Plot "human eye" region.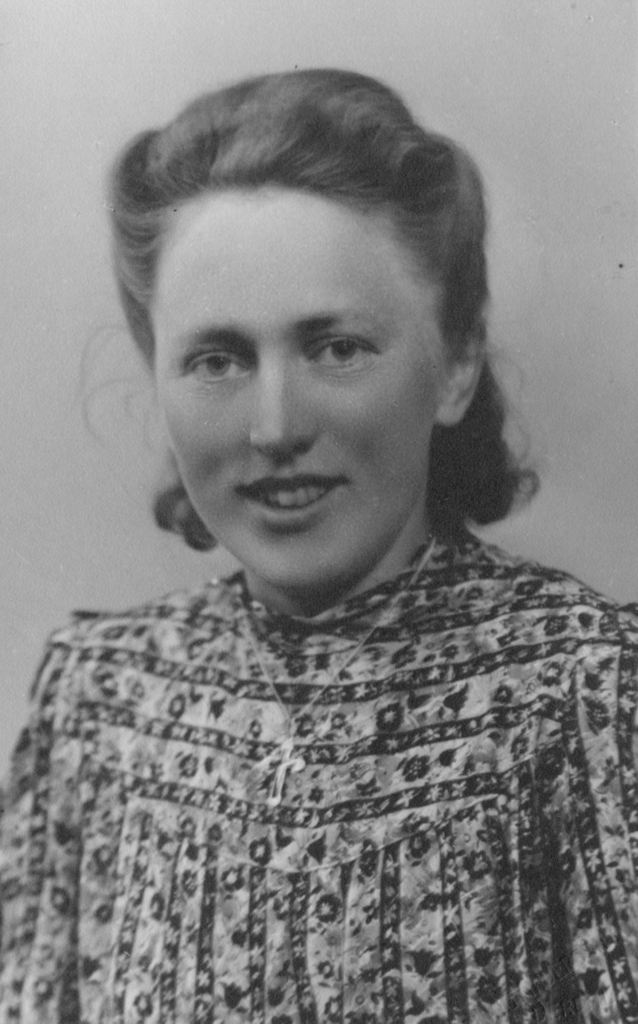
Plotted at 170/339/254/393.
